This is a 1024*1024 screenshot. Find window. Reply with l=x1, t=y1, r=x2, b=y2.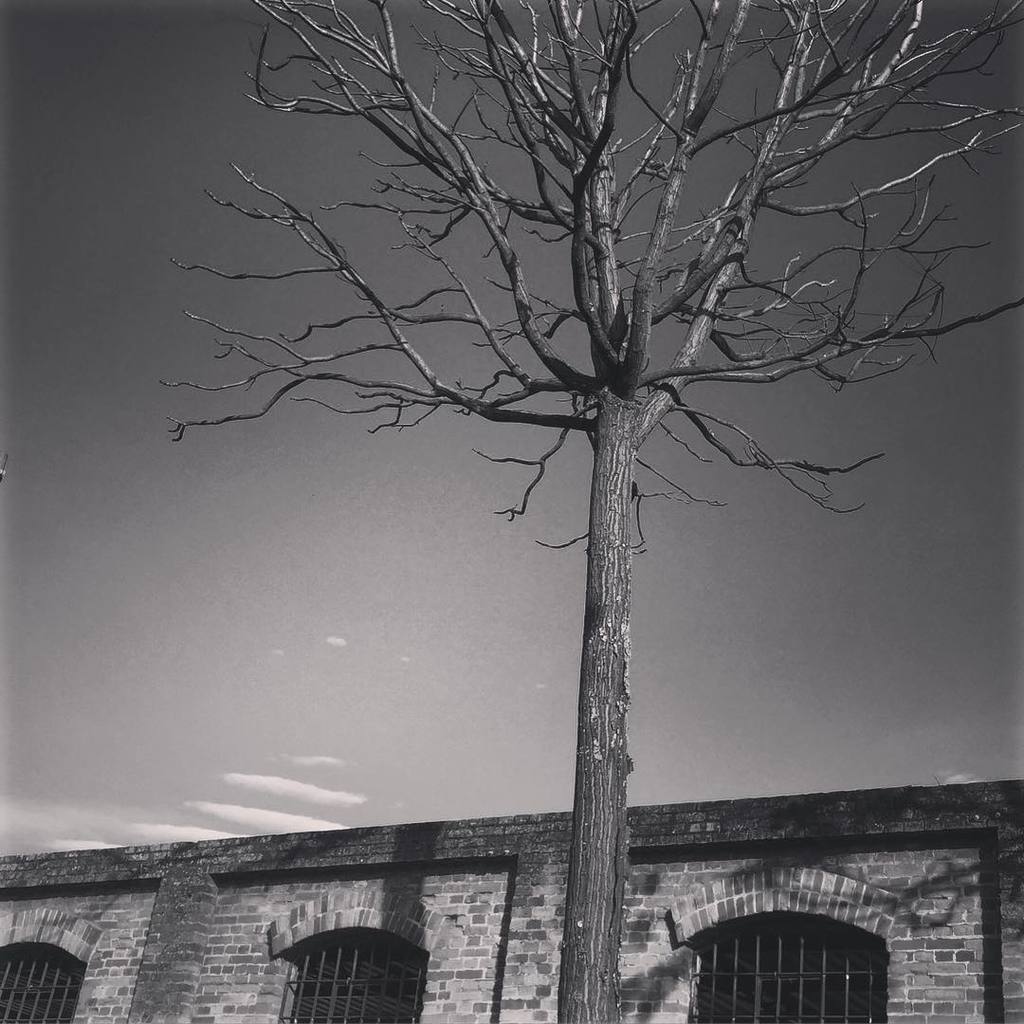
l=262, t=927, r=425, b=1023.
